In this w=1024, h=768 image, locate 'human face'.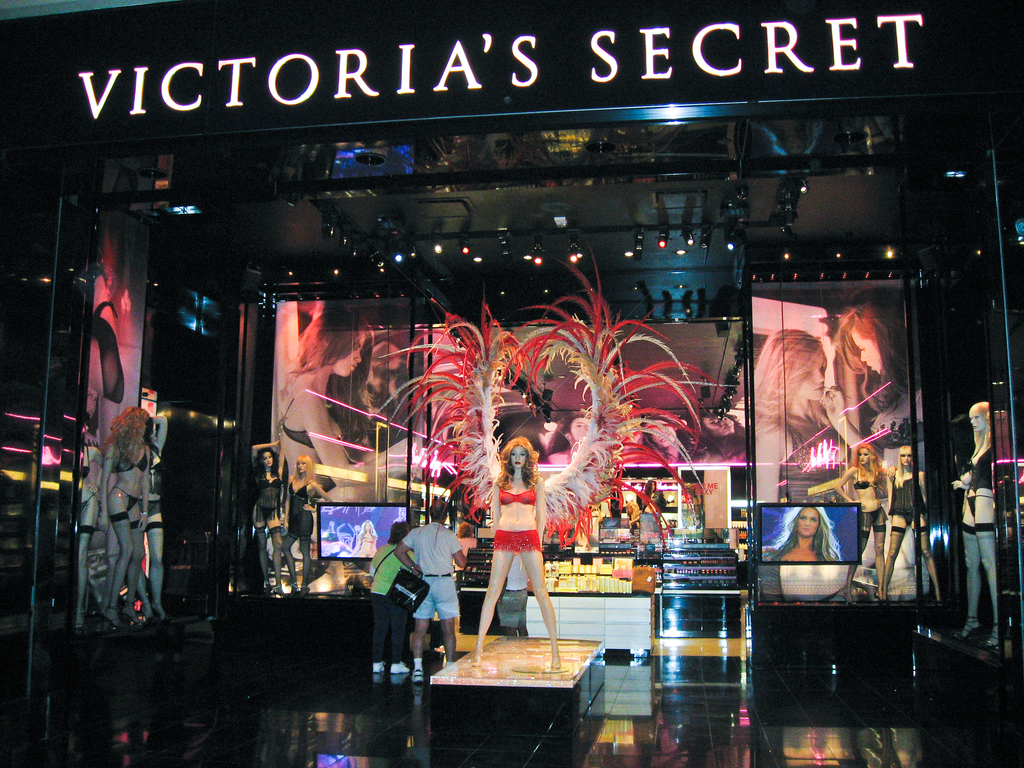
Bounding box: select_region(797, 509, 819, 537).
